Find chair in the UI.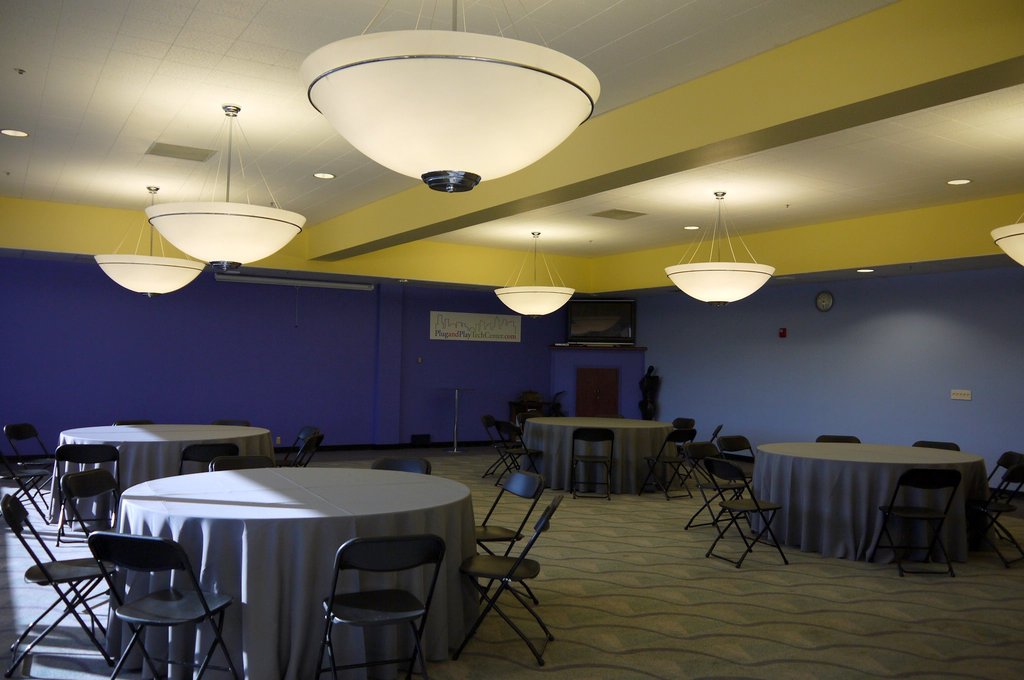
UI element at l=207, t=419, r=250, b=426.
